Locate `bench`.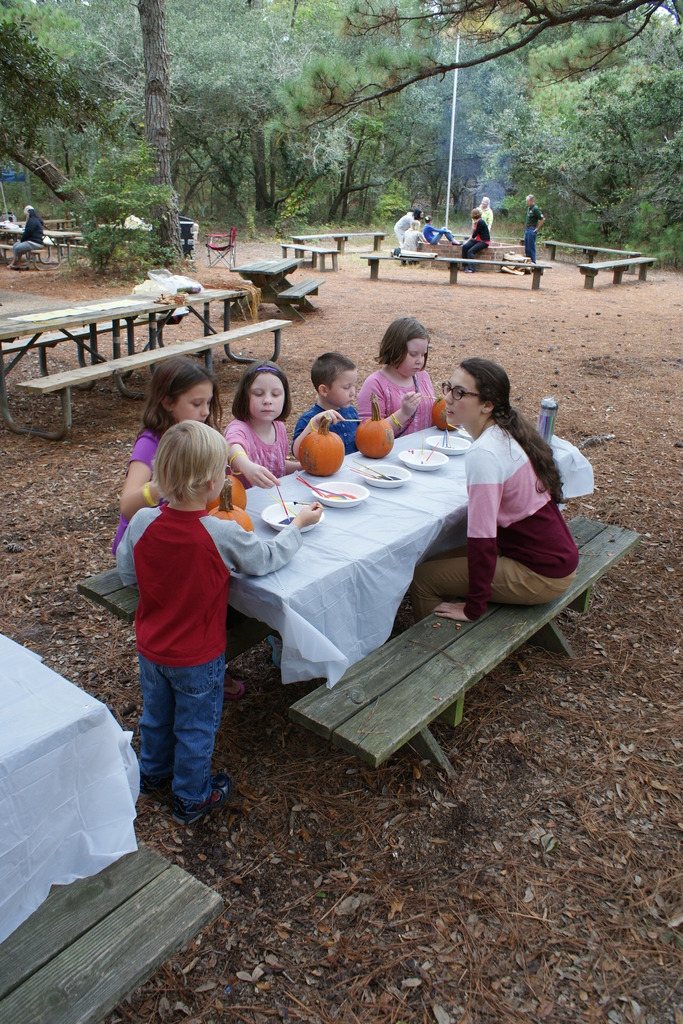
Bounding box: Rect(3, 276, 286, 463).
